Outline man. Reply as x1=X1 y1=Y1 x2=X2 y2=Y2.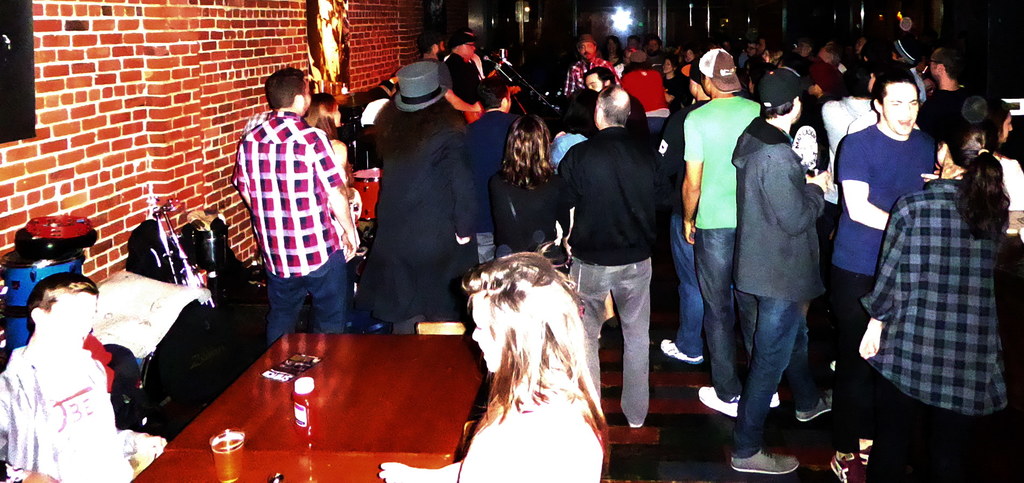
x1=559 y1=29 x2=626 y2=100.
